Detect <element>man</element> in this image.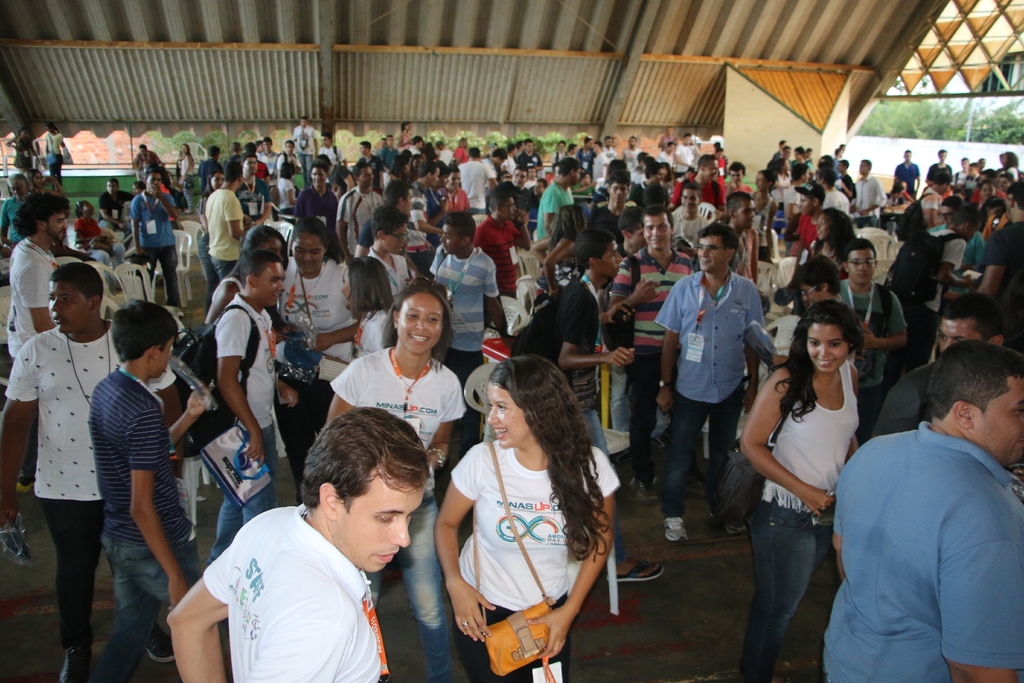
Detection: 128,140,164,181.
